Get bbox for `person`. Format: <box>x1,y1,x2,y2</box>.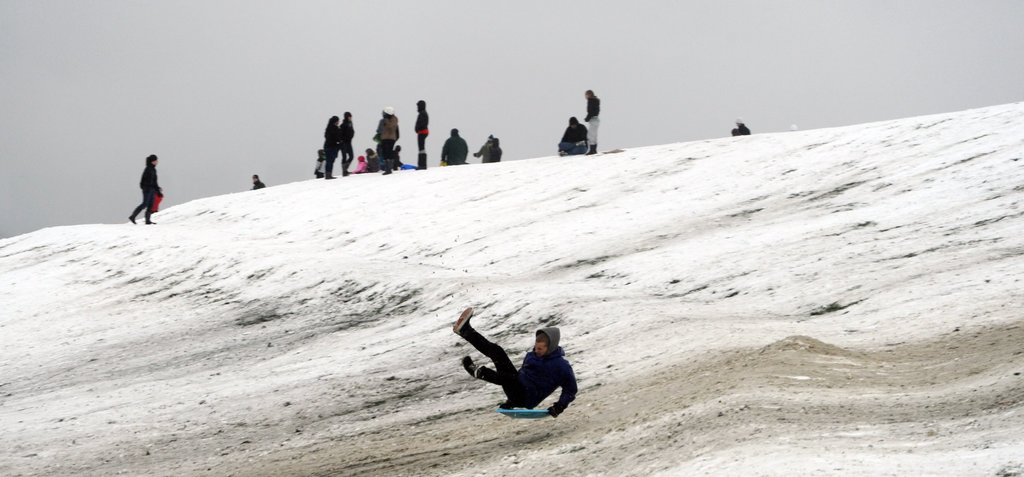
<box>470,132,498,165</box>.
